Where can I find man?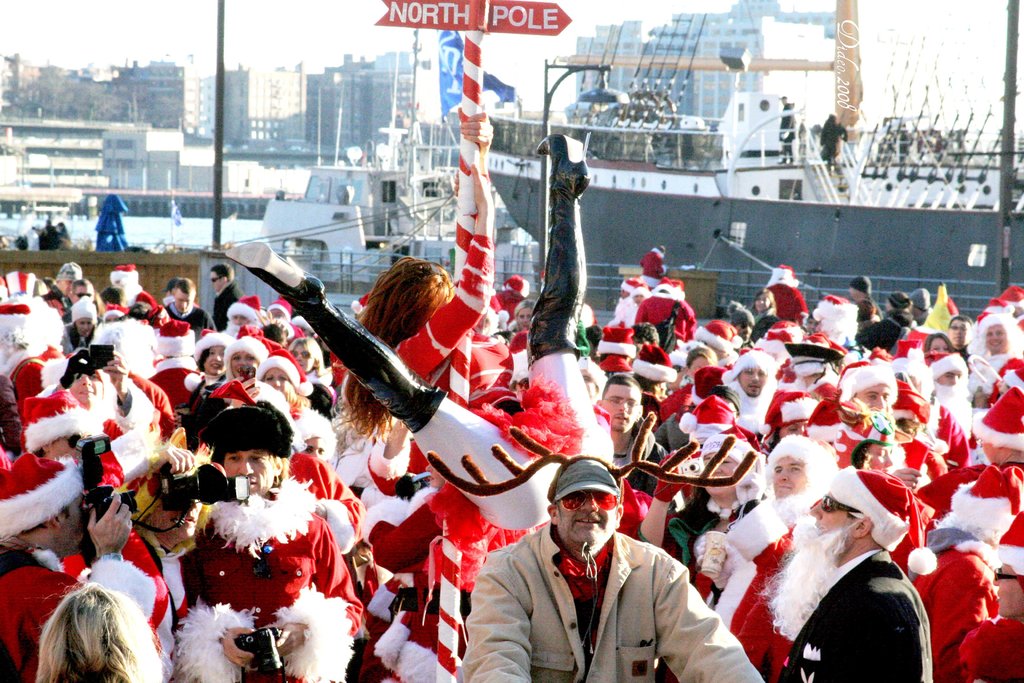
You can find it at [left=161, top=277, right=211, bottom=343].
